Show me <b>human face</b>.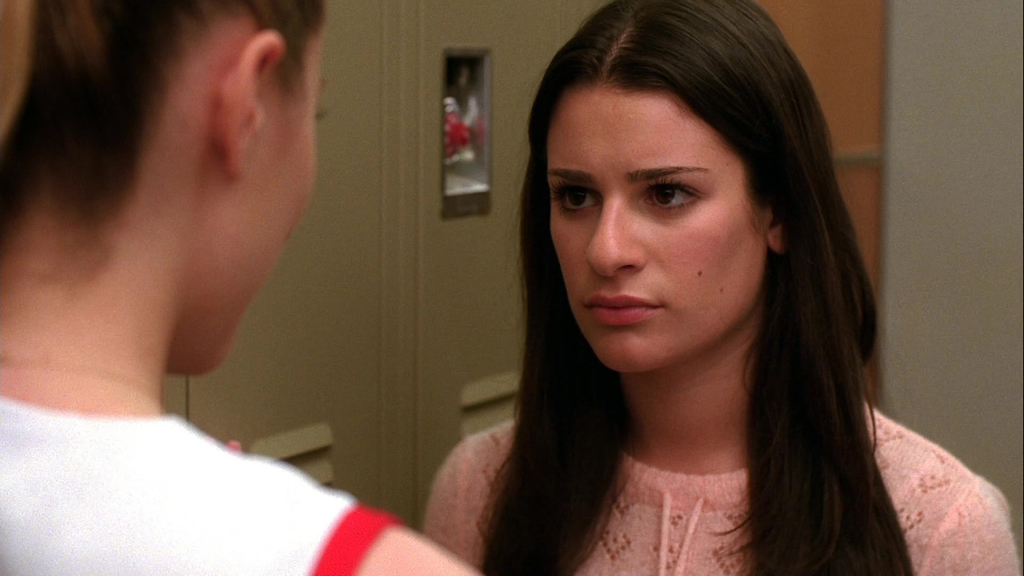
<b>human face</b> is here: detection(547, 88, 769, 376).
